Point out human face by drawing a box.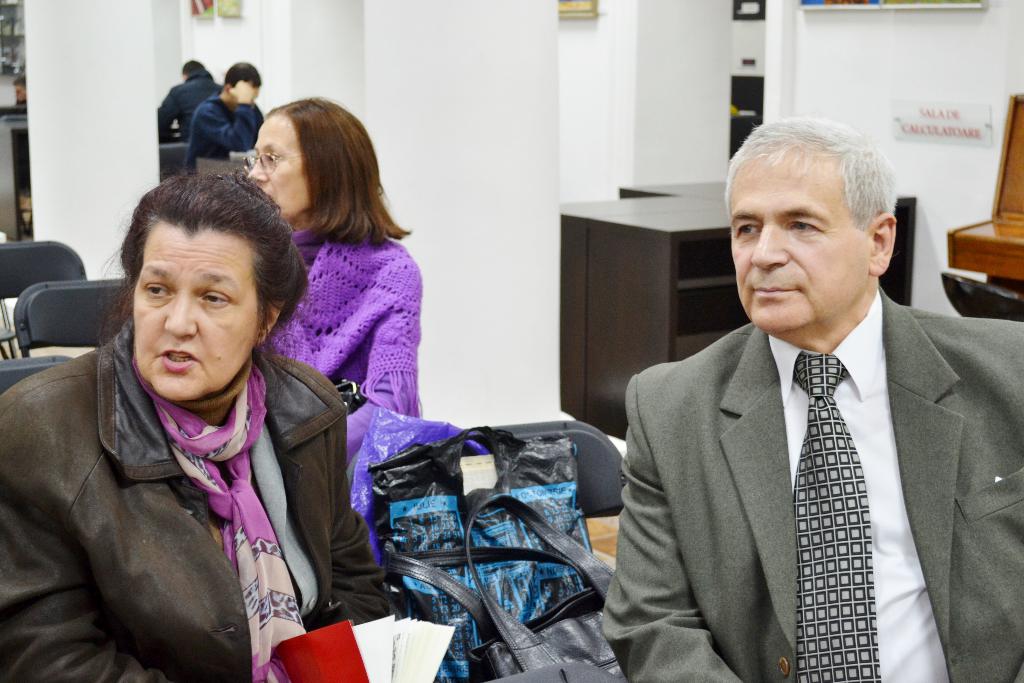
region(246, 114, 312, 222).
